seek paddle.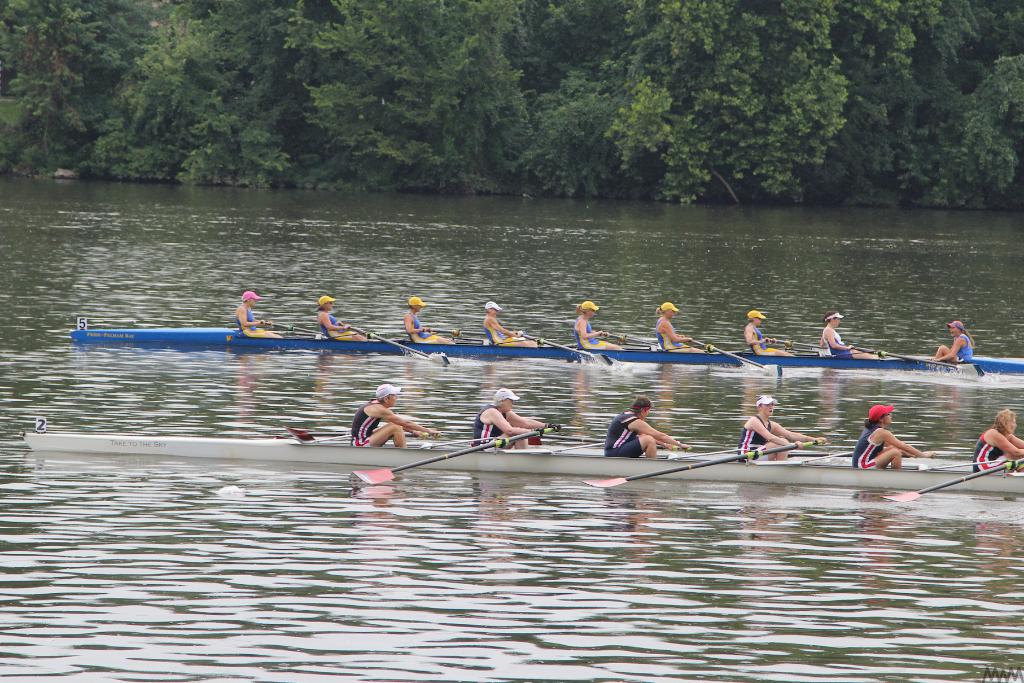
bbox=(785, 454, 935, 459).
